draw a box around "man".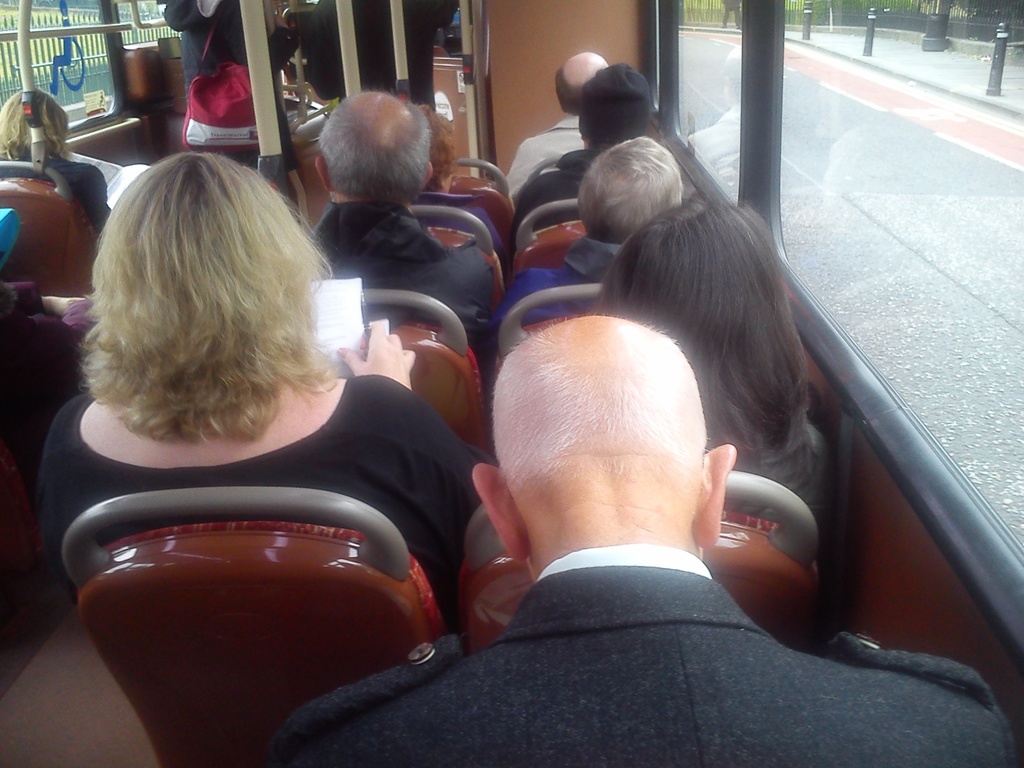
detection(311, 89, 495, 350).
